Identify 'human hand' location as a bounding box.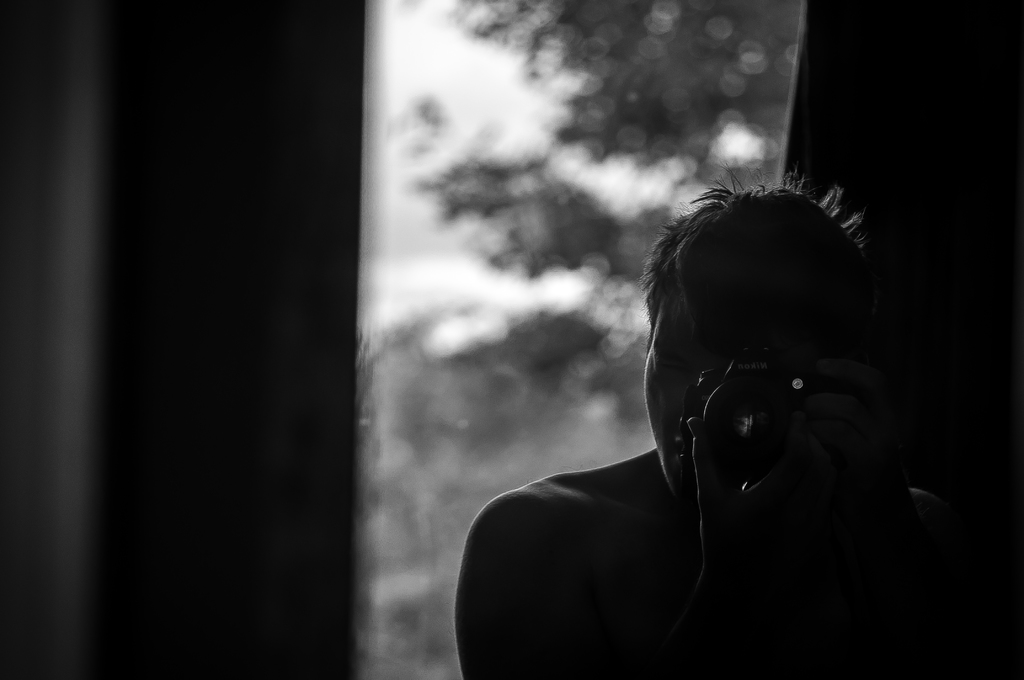
(left=684, top=412, right=832, bottom=574).
